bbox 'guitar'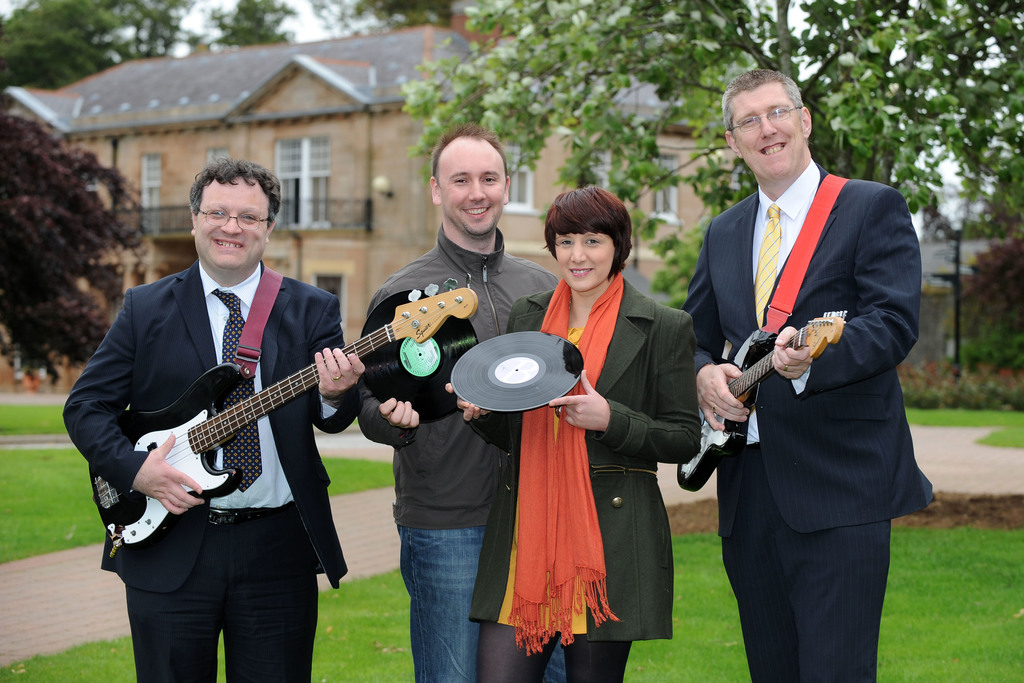
<bbox>673, 294, 851, 499</bbox>
